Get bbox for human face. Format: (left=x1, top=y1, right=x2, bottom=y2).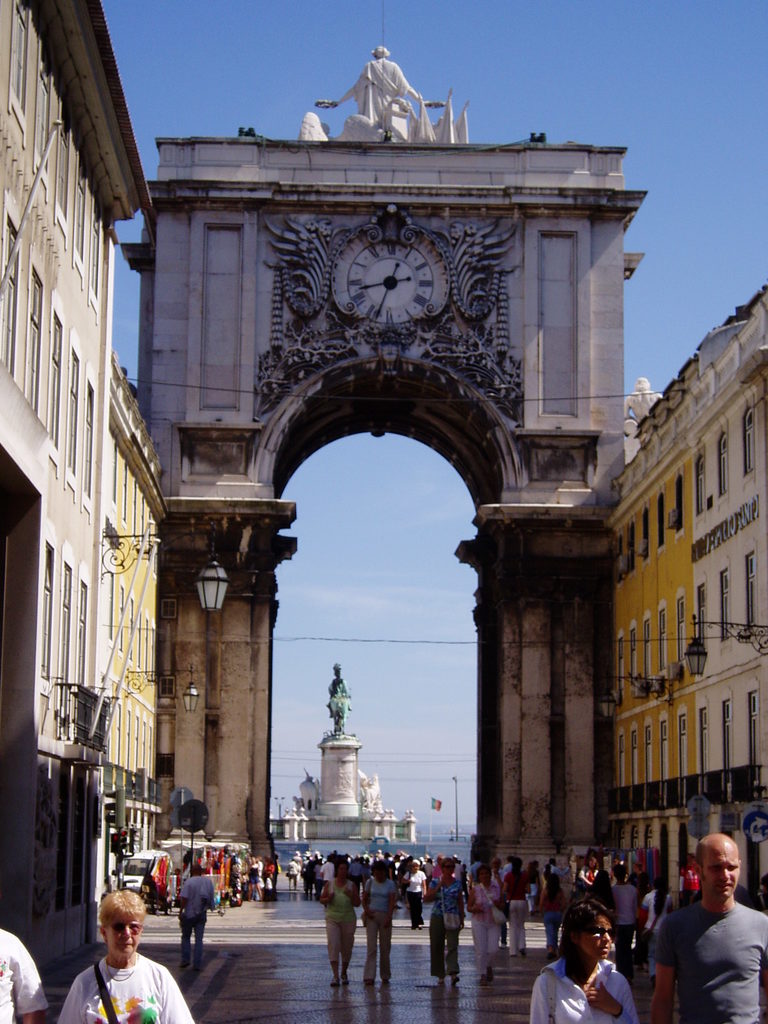
(left=106, top=900, right=145, bottom=956).
